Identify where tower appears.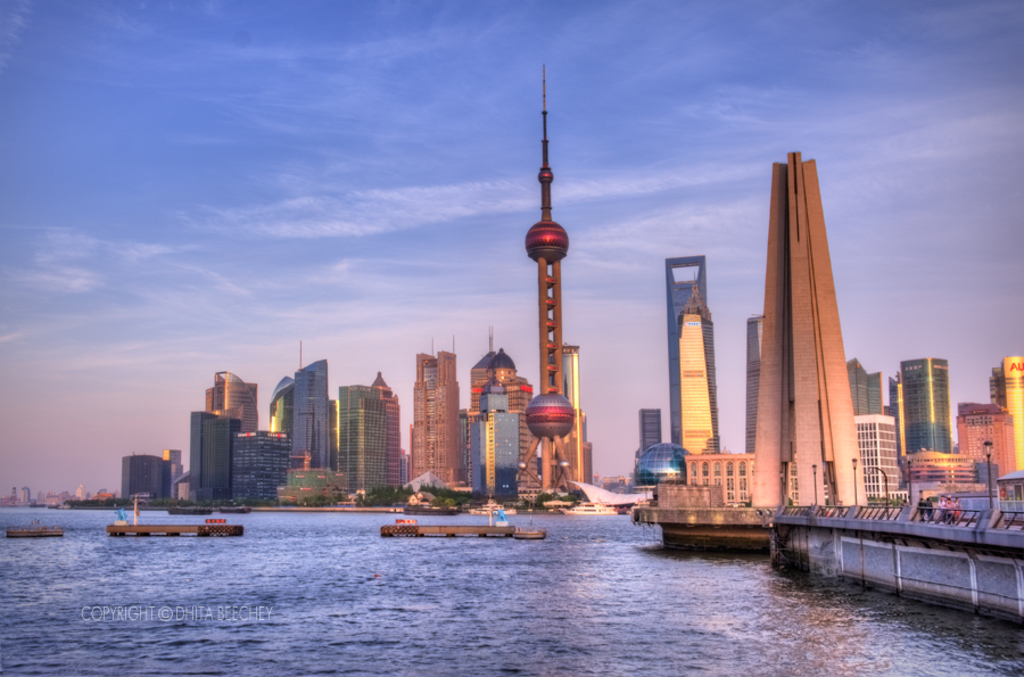
Appears at [993,358,1023,467].
